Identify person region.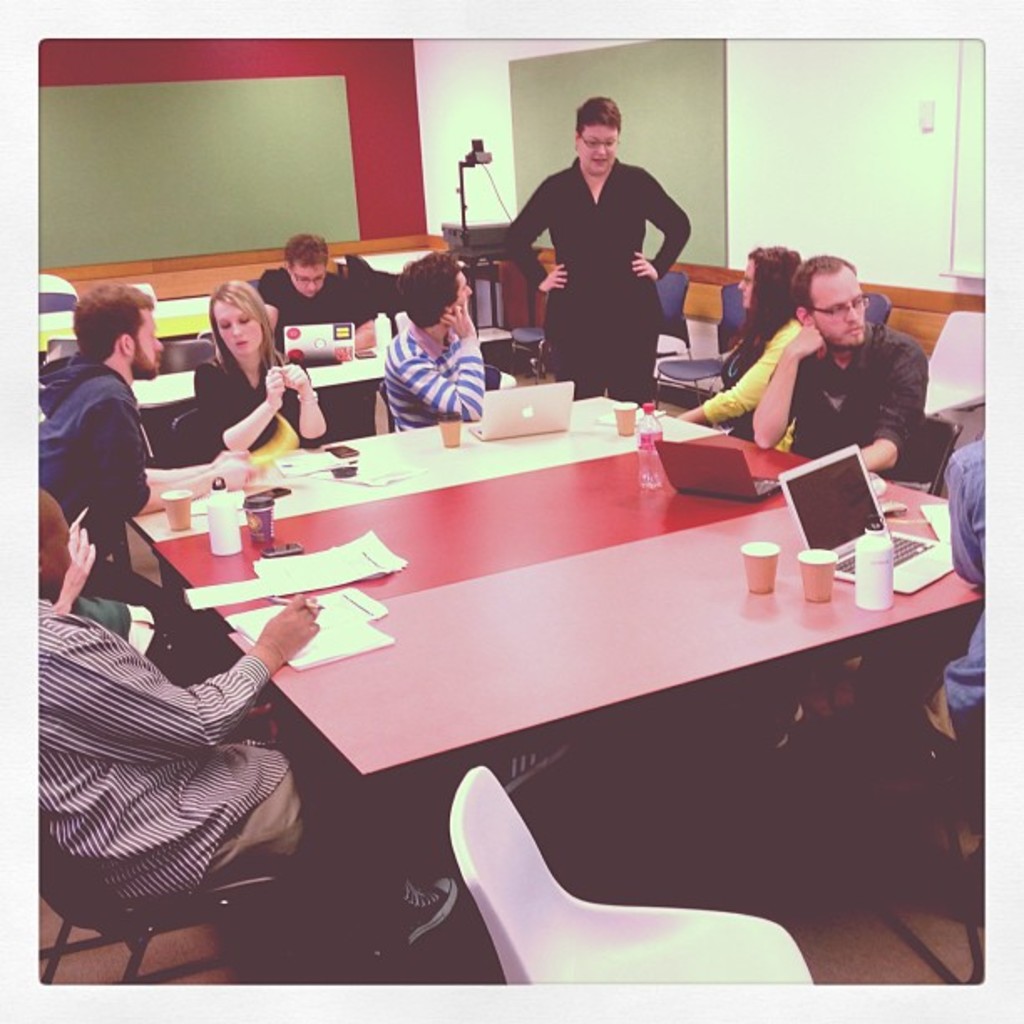
Region: l=897, t=435, r=997, b=768.
